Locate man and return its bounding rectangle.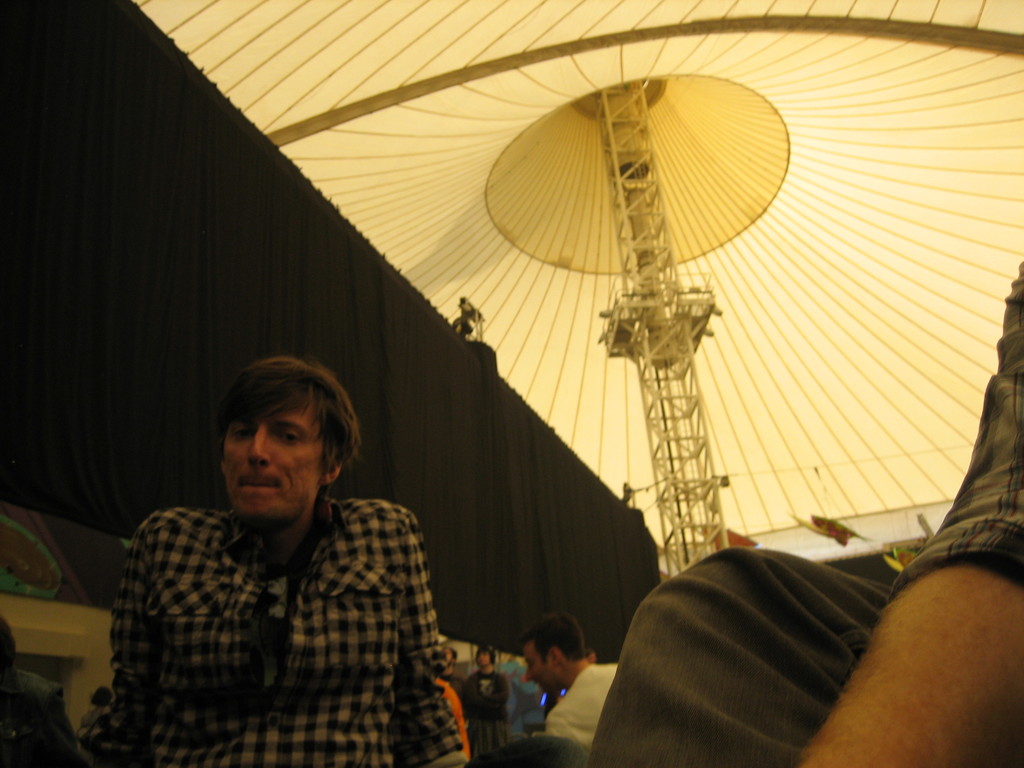
439:643:461:688.
